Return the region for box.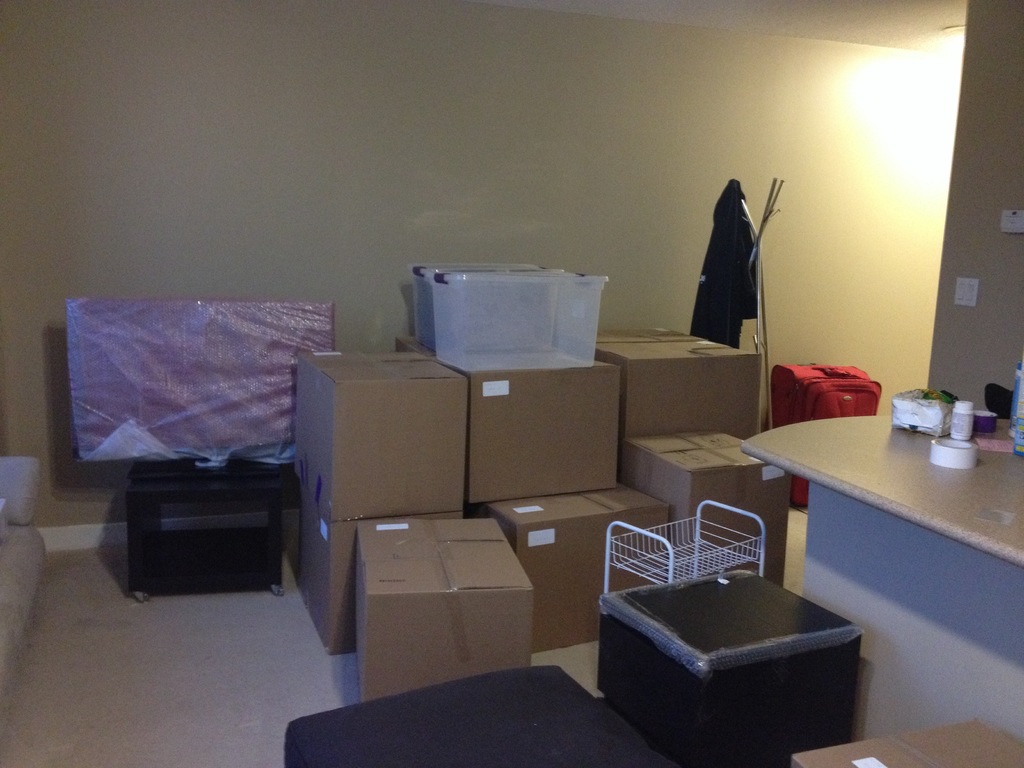
bbox(608, 424, 789, 593).
